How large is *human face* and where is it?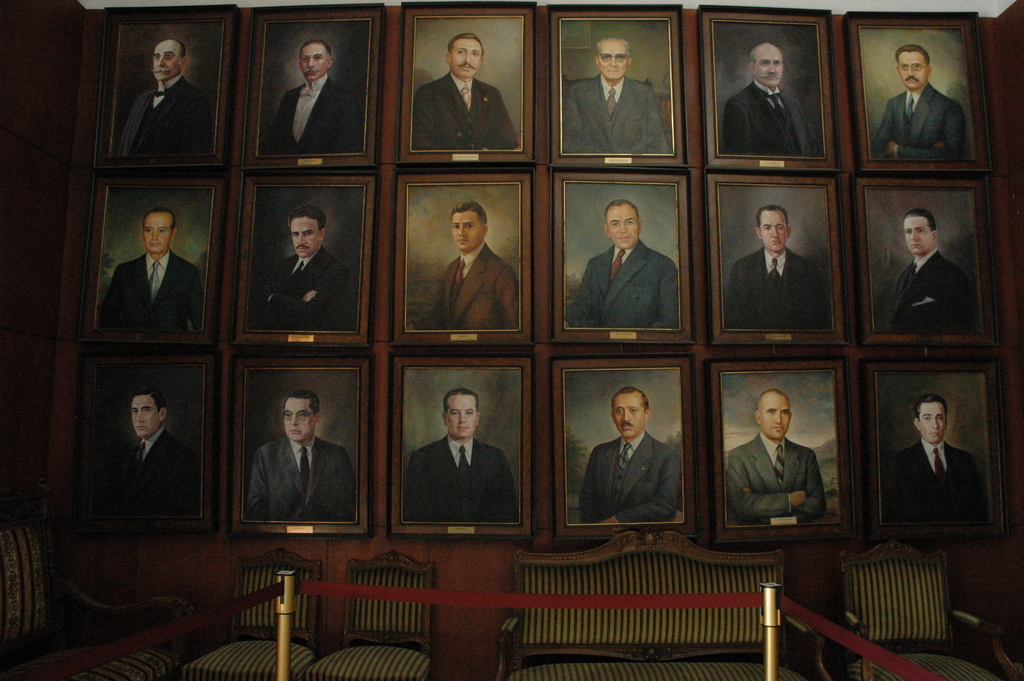
Bounding box: [x1=760, y1=210, x2=788, y2=252].
